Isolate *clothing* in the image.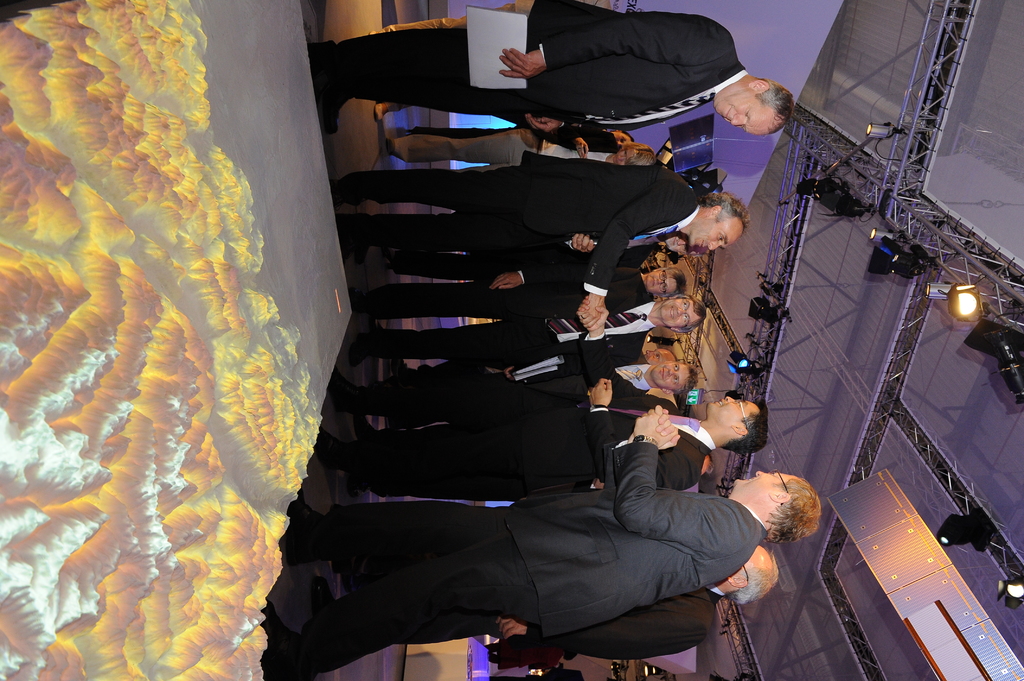
Isolated region: <region>315, 0, 731, 113</region>.
